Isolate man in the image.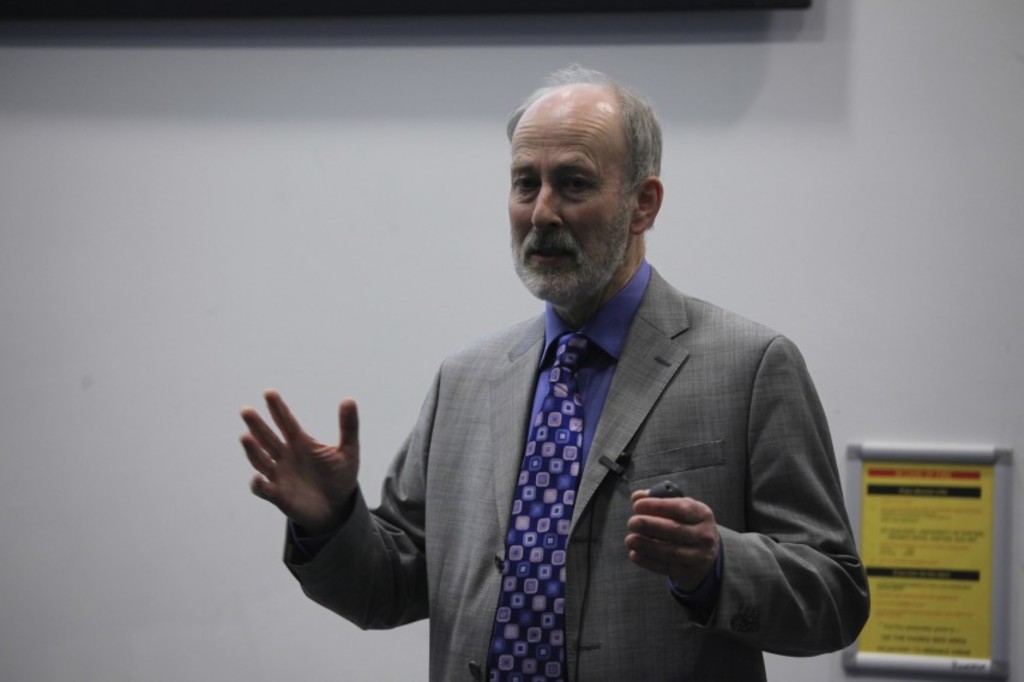
Isolated region: bbox=[341, 107, 842, 681].
